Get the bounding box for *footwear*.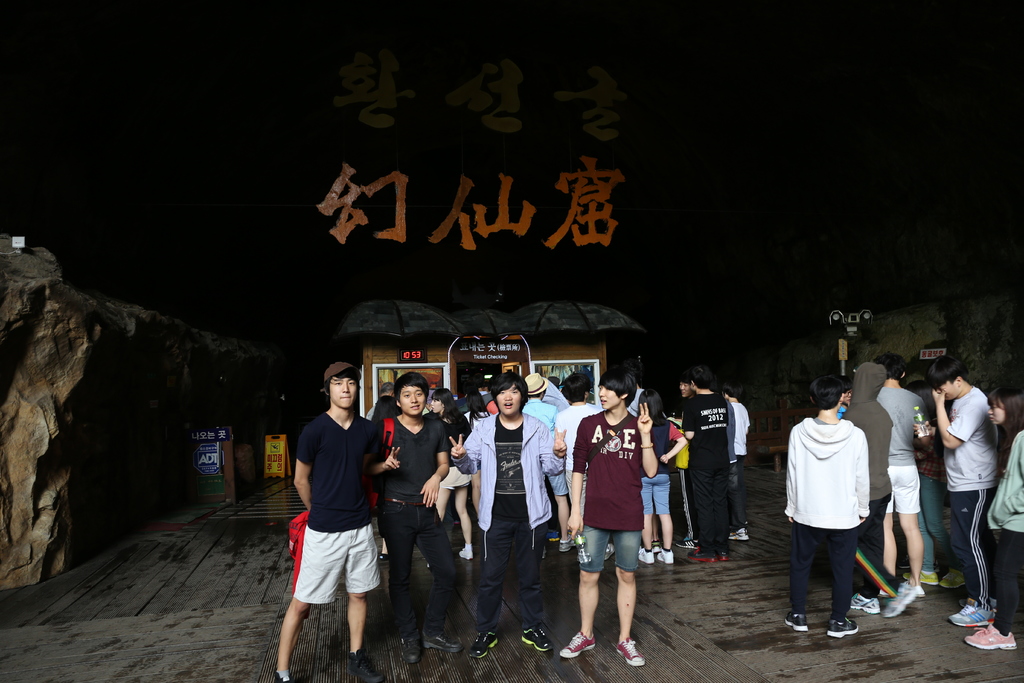
(left=965, top=623, right=1016, bottom=649).
